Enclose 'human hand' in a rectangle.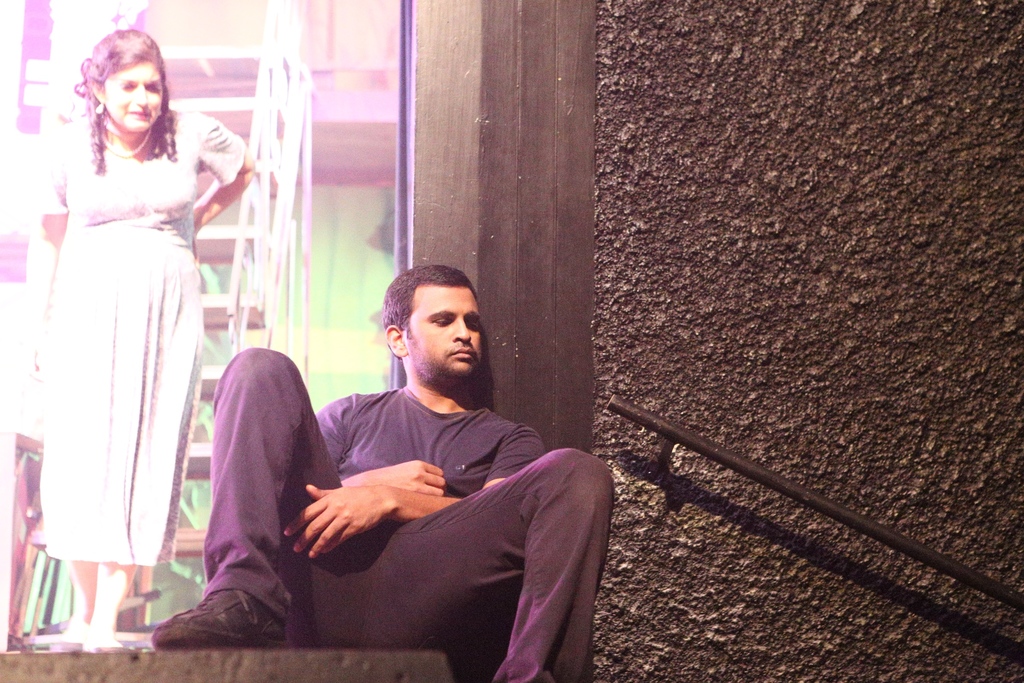
292/486/379/564.
